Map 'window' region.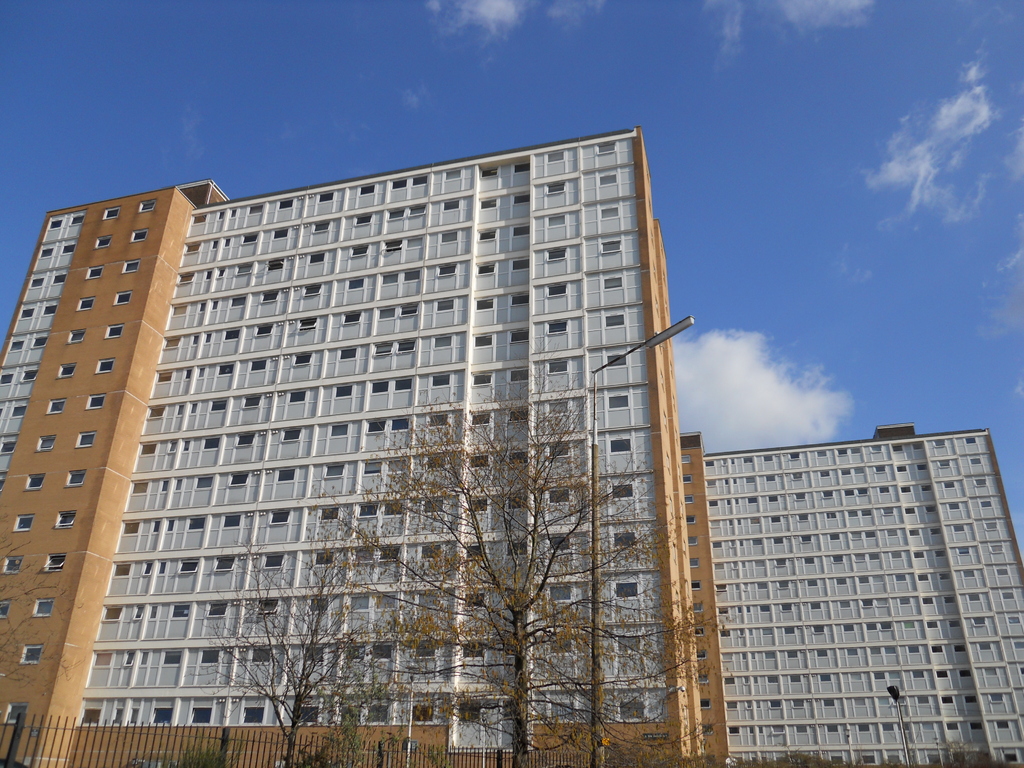
Mapped to select_region(778, 581, 787, 591).
